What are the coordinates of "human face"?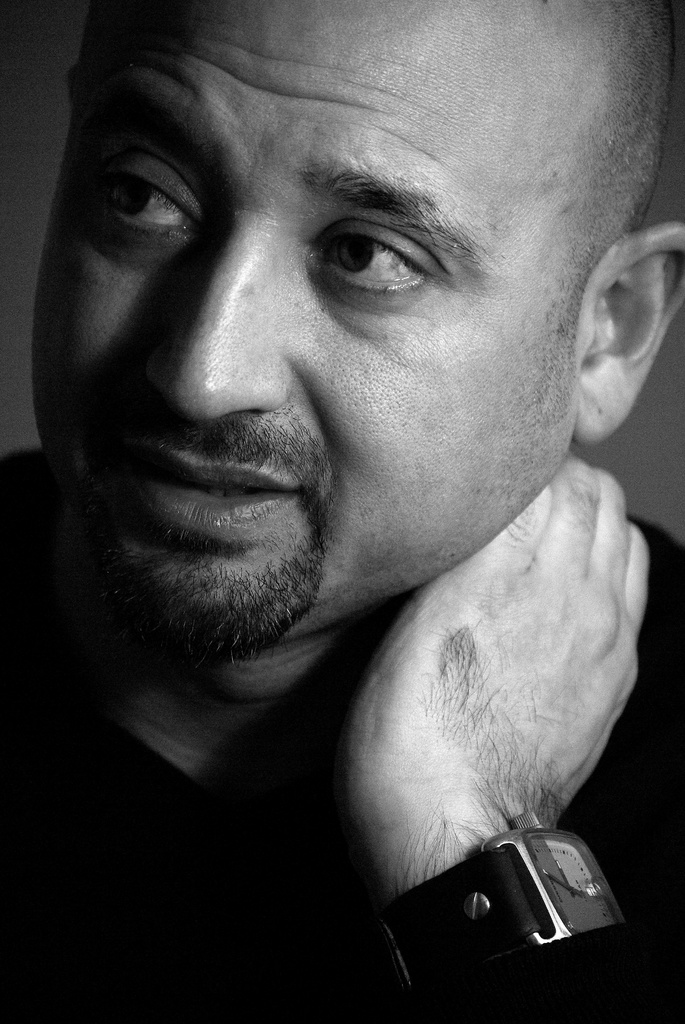
l=33, t=0, r=577, b=647.
